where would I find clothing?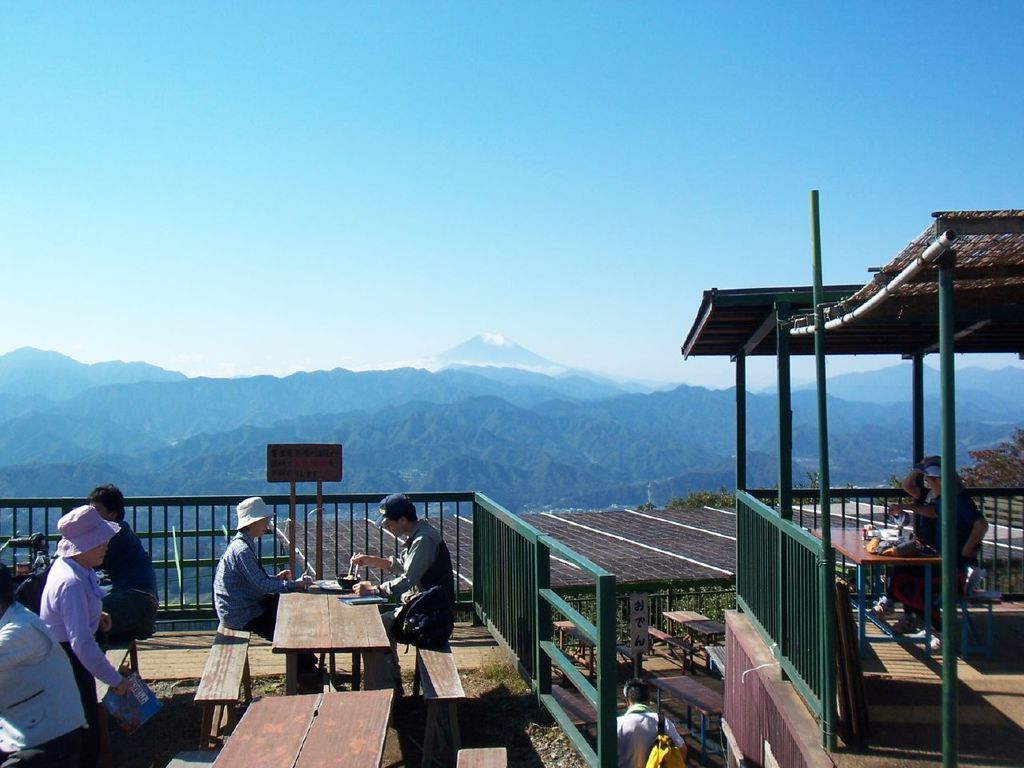
At locate(930, 486, 986, 586).
